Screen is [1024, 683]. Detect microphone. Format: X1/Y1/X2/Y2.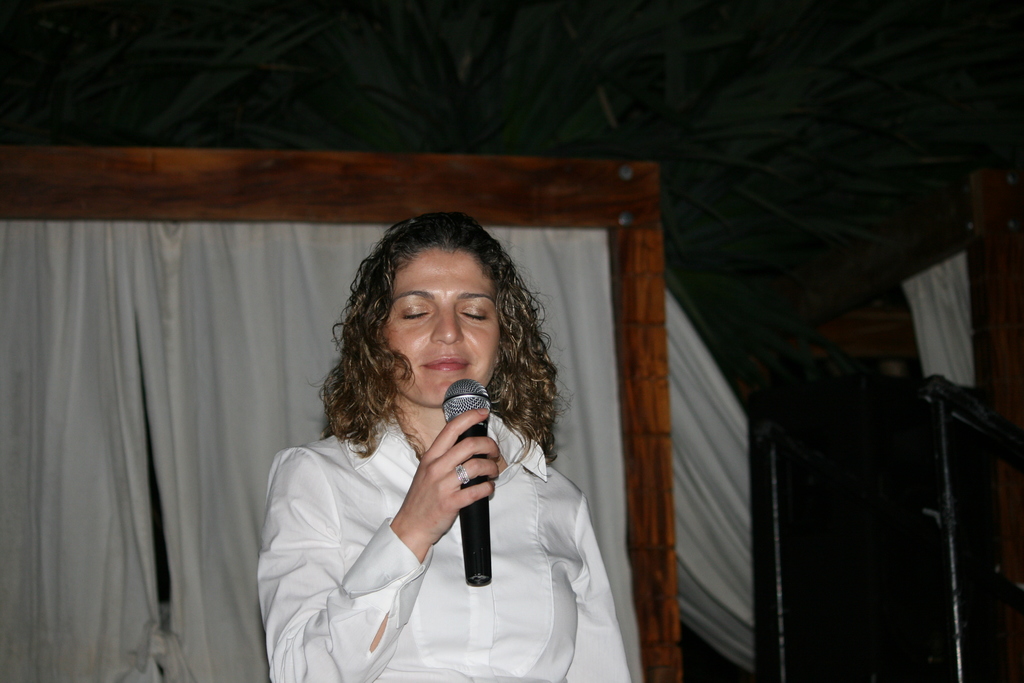
442/378/492/586.
